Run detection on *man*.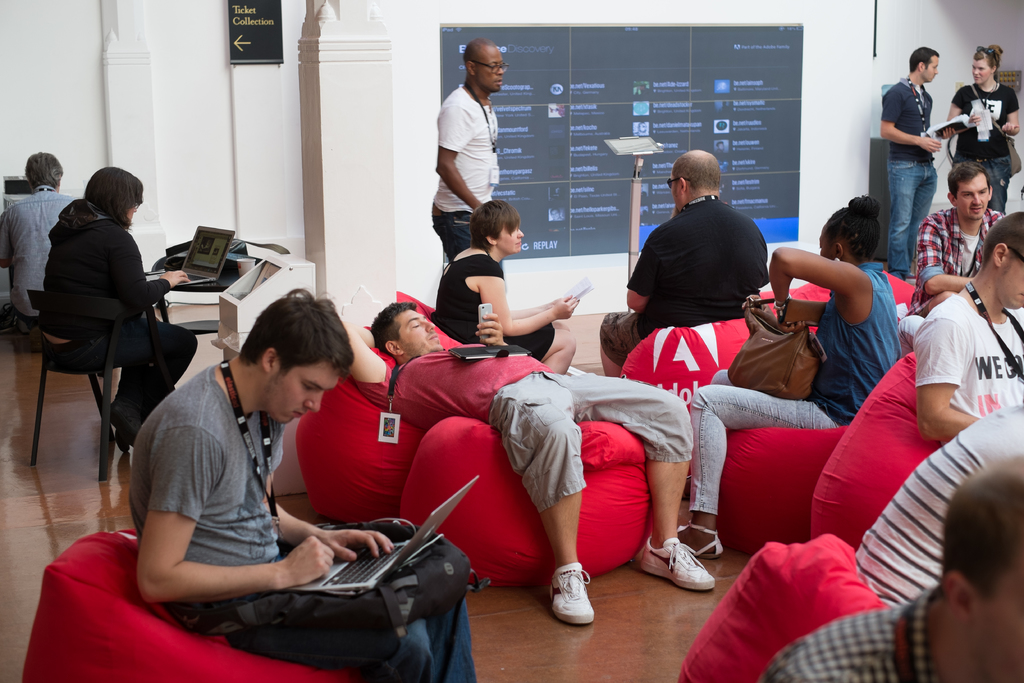
Result: left=342, top=299, right=716, bottom=630.
